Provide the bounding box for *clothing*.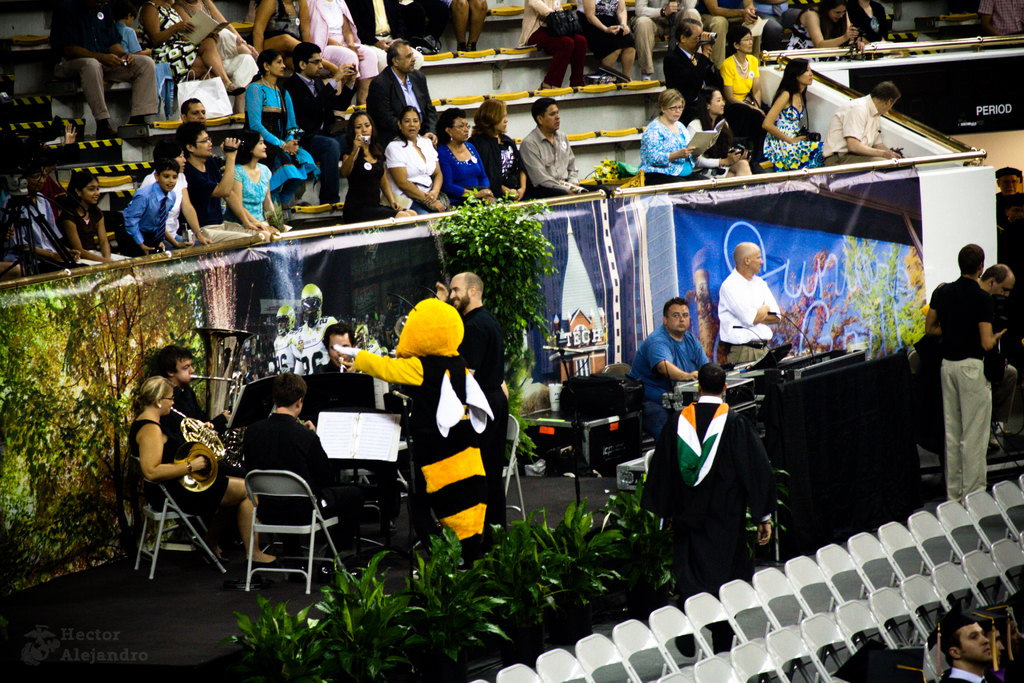
bbox=[977, 0, 1023, 37].
